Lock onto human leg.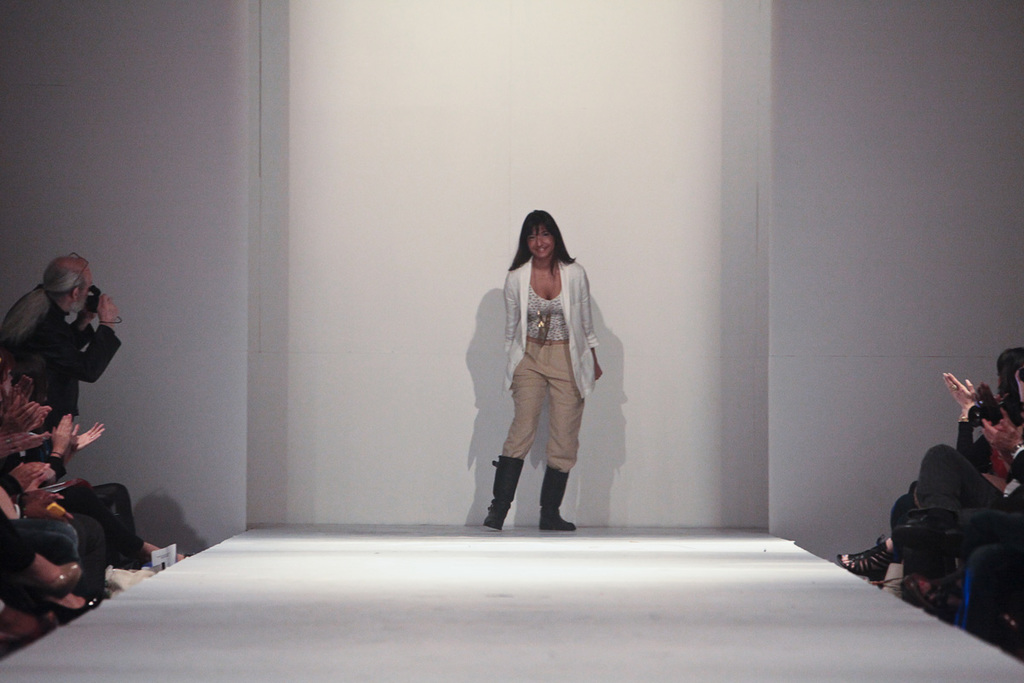
Locked: {"left": 56, "top": 518, "right": 107, "bottom": 593}.
